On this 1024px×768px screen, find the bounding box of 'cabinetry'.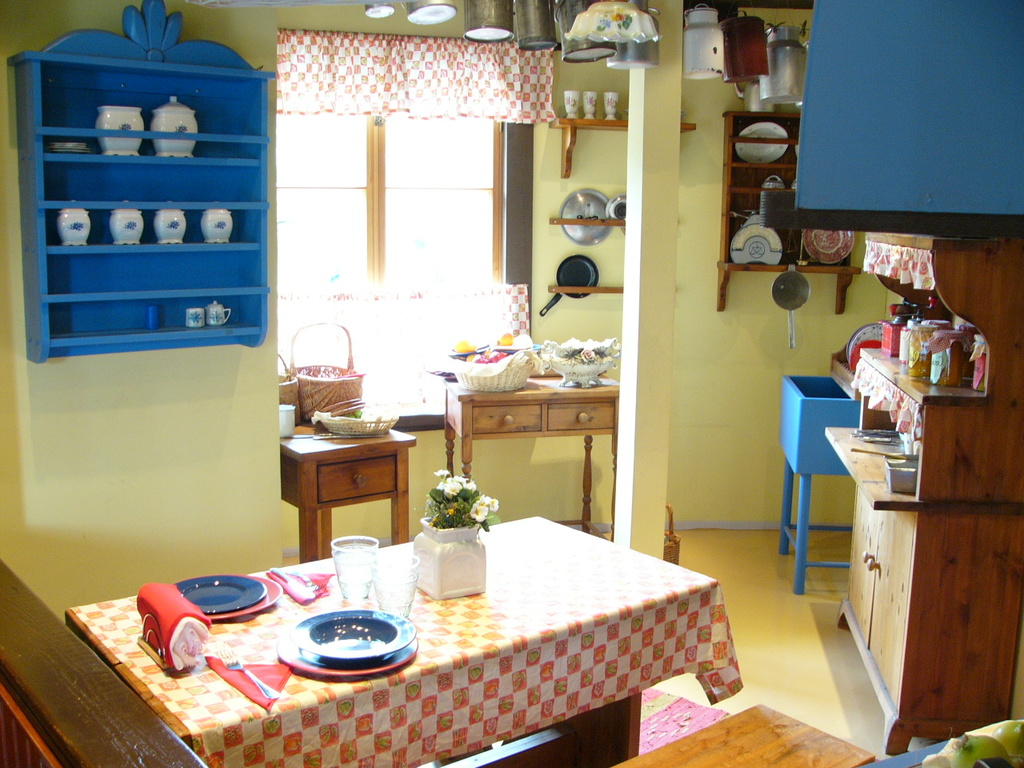
Bounding box: pyautogui.locateOnScreen(5, 0, 273, 366).
